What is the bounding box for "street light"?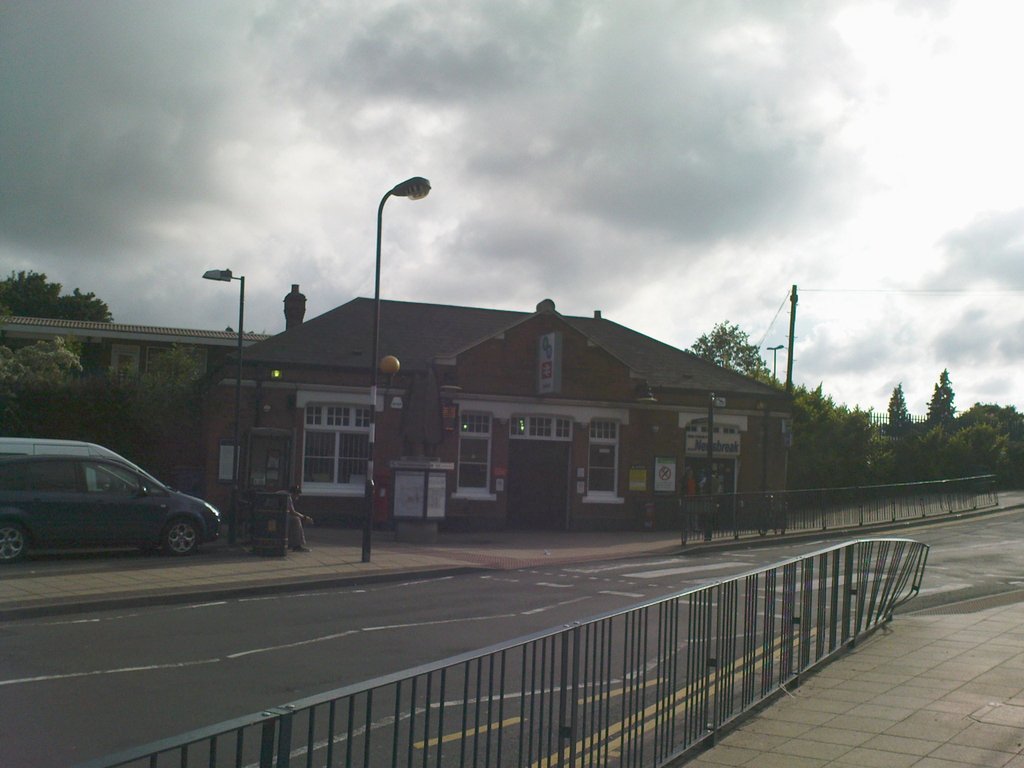
[x1=706, y1=392, x2=723, y2=542].
